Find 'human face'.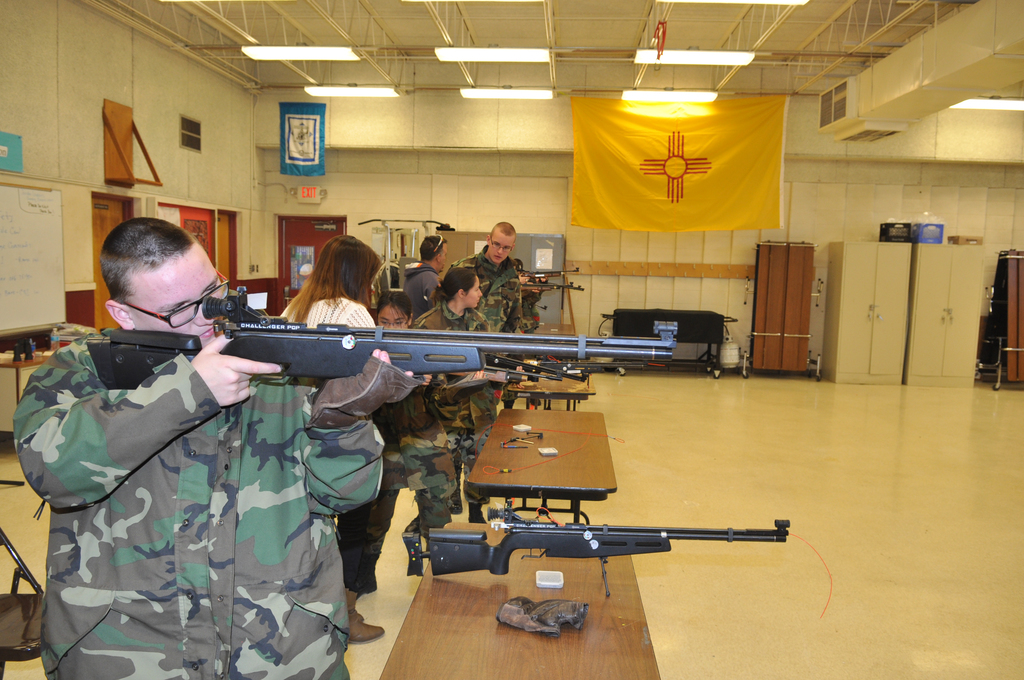
bbox(132, 248, 230, 345).
